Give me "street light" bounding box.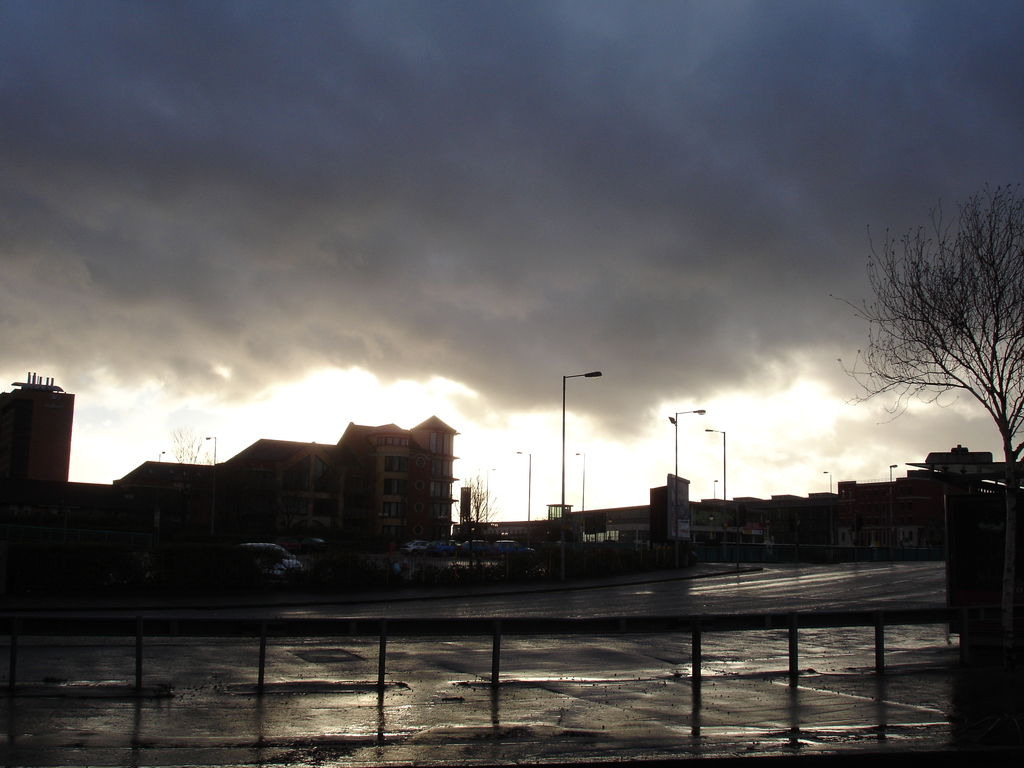
Rect(201, 433, 220, 472).
